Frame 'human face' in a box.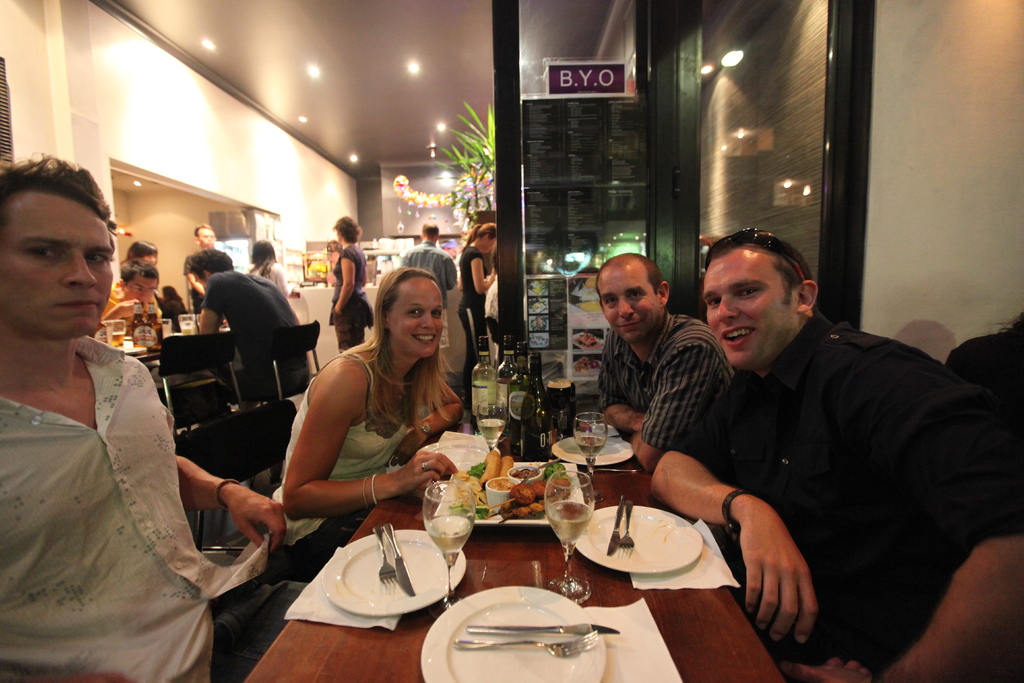
box(705, 244, 796, 375).
